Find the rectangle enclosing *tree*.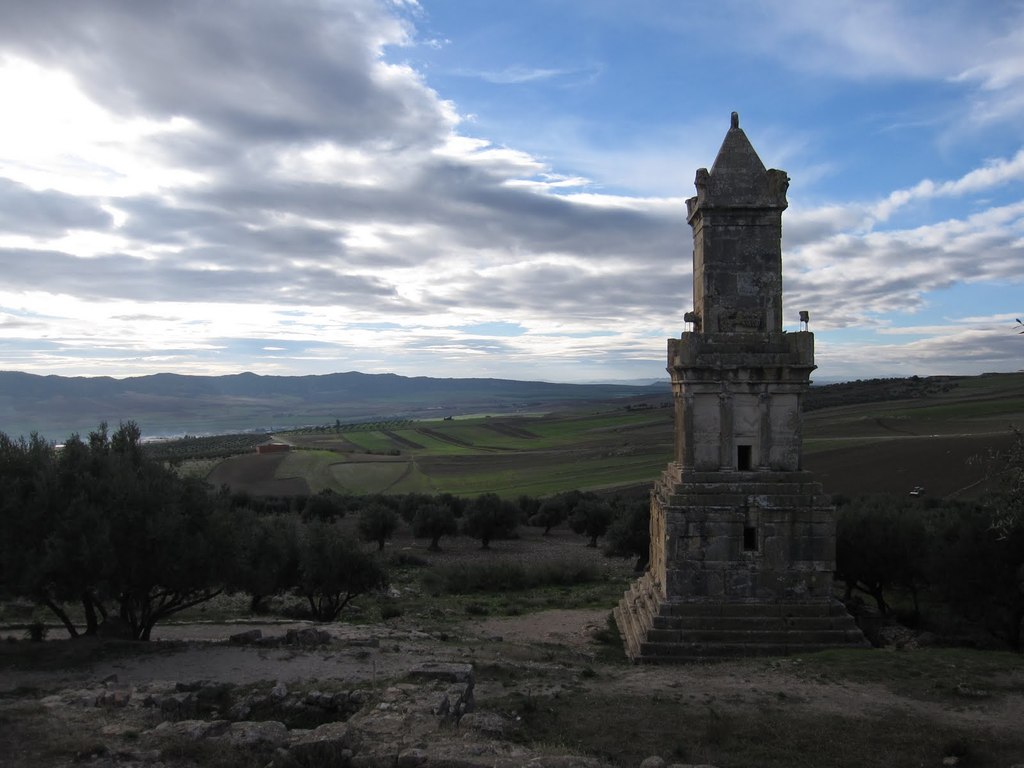
select_region(413, 507, 465, 556).
